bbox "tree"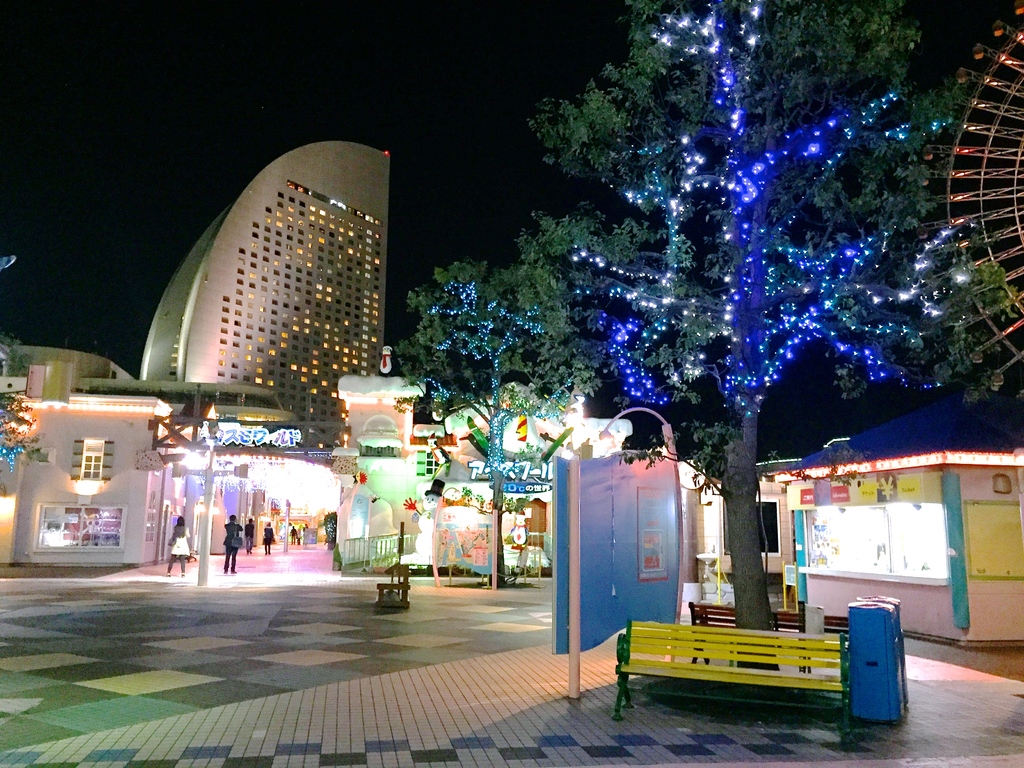
397,256,573,584
